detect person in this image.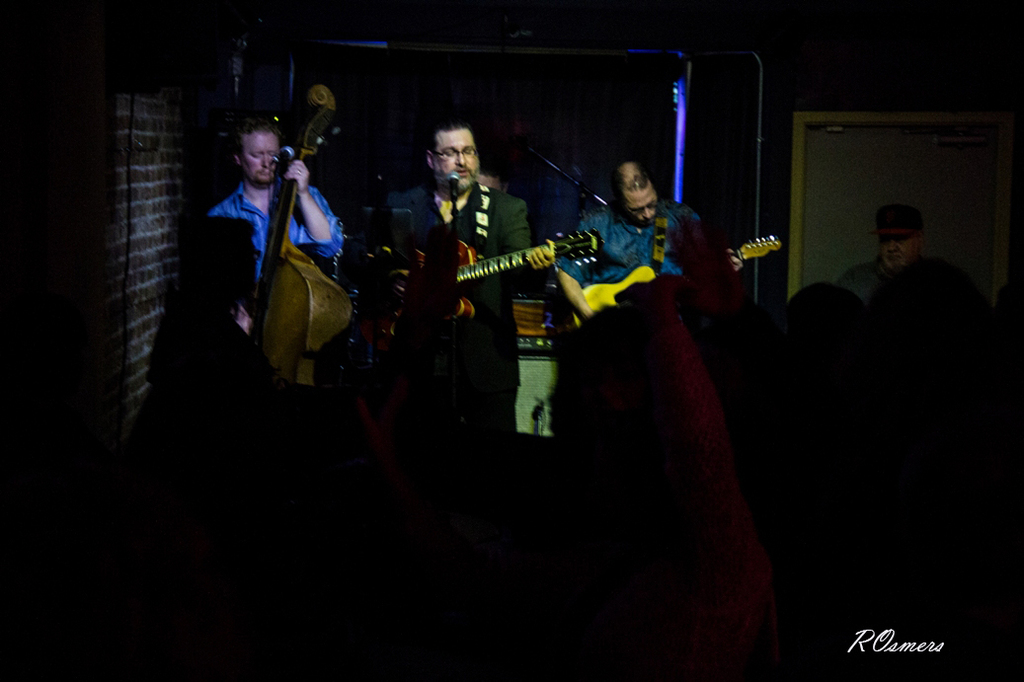
Detection: {"x1": 402, "y1": 106, "x2": 567, "y2": 460}.
